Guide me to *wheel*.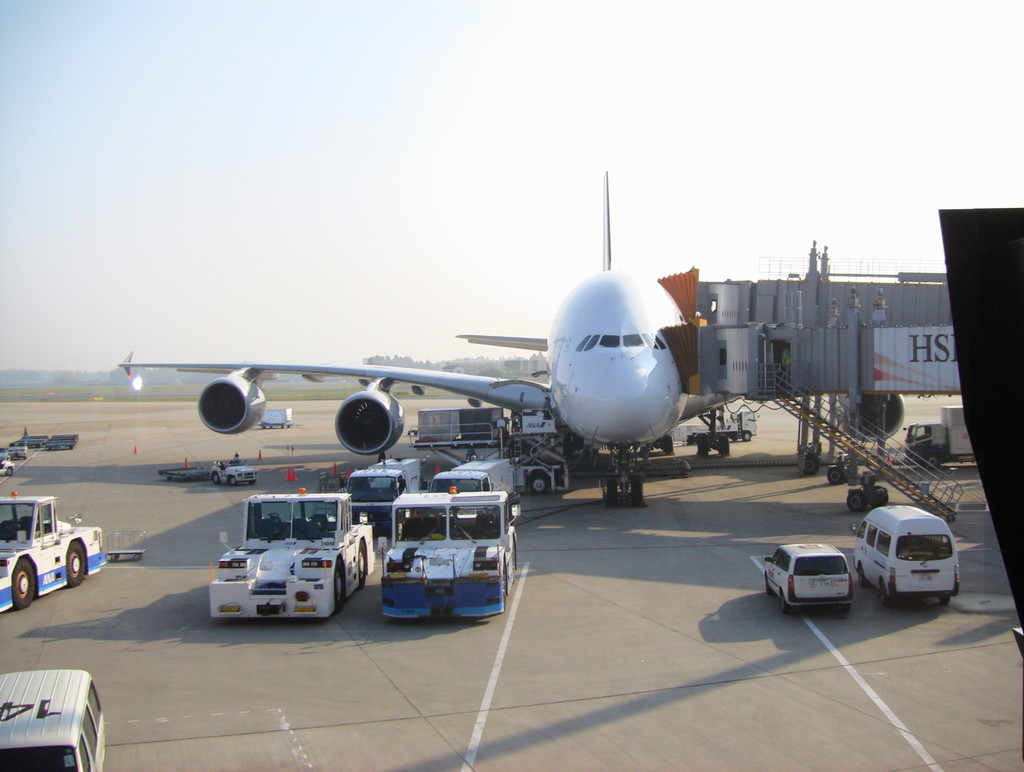
Guidance: 501:561:509:596.
